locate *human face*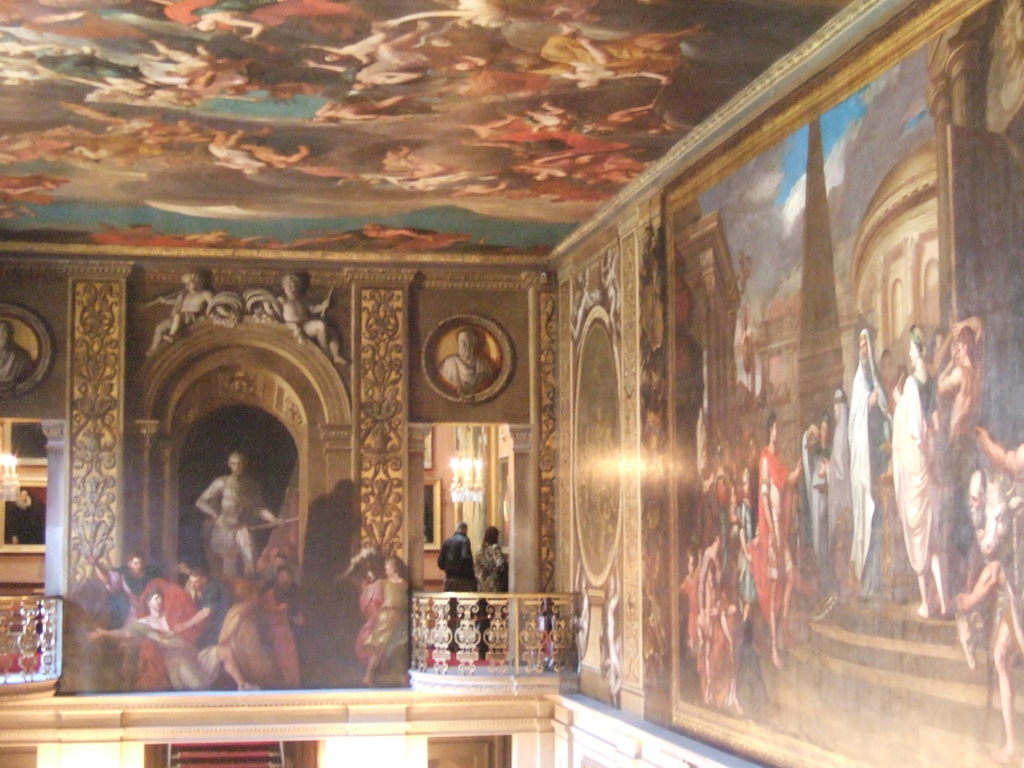
box(225, 458, 245, 474)
